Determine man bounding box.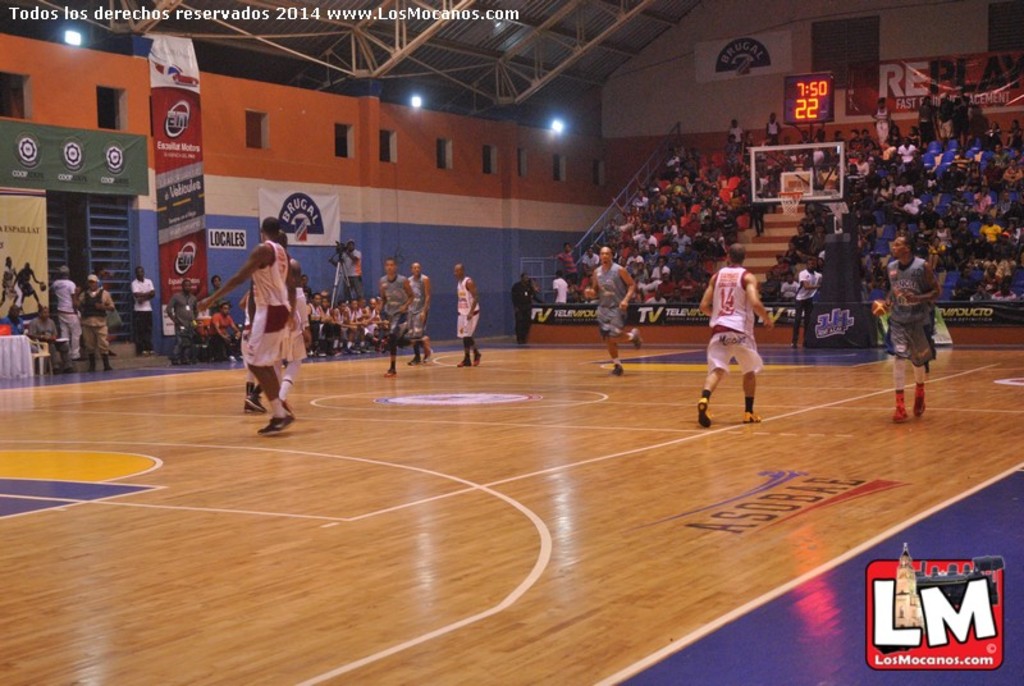
Determined: {"left": 378, "top": 259, "right": 412, "bottom": 376}.
